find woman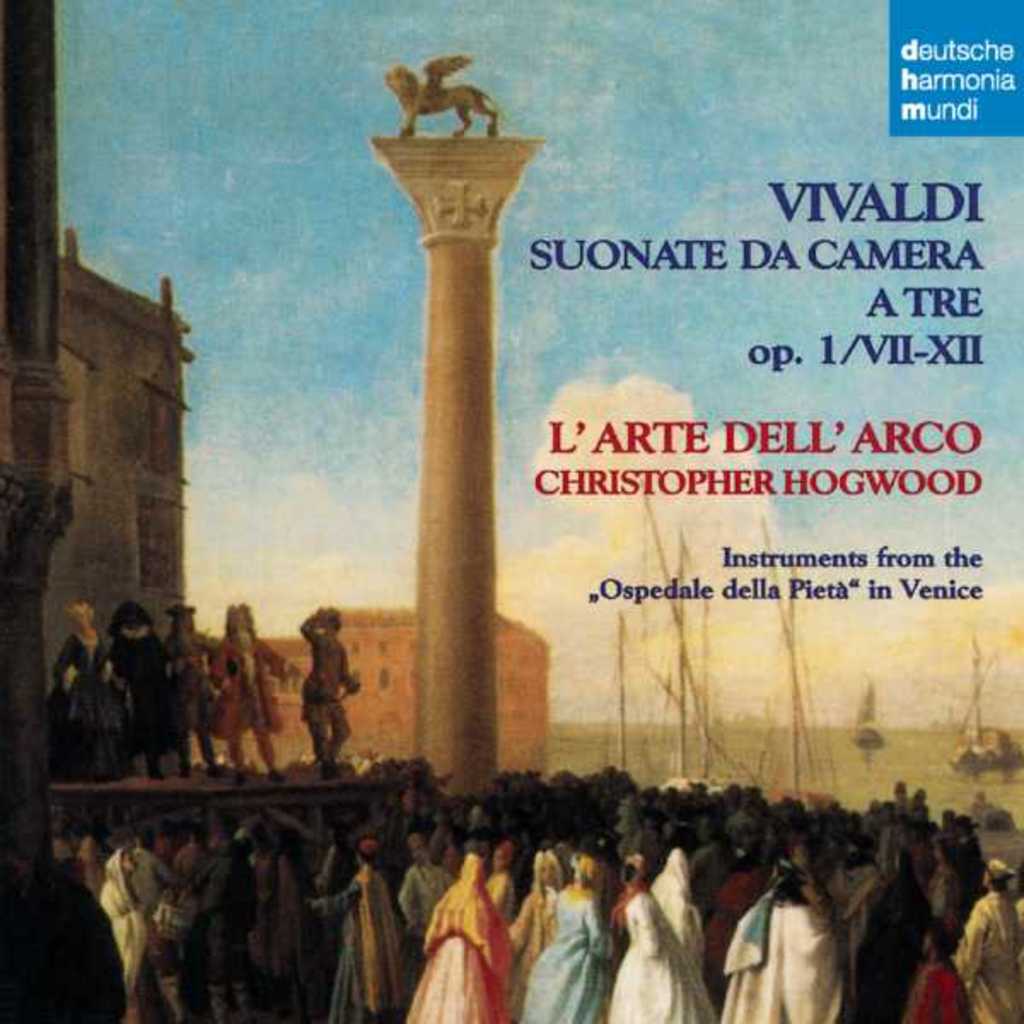
[722,855,843,1022]
